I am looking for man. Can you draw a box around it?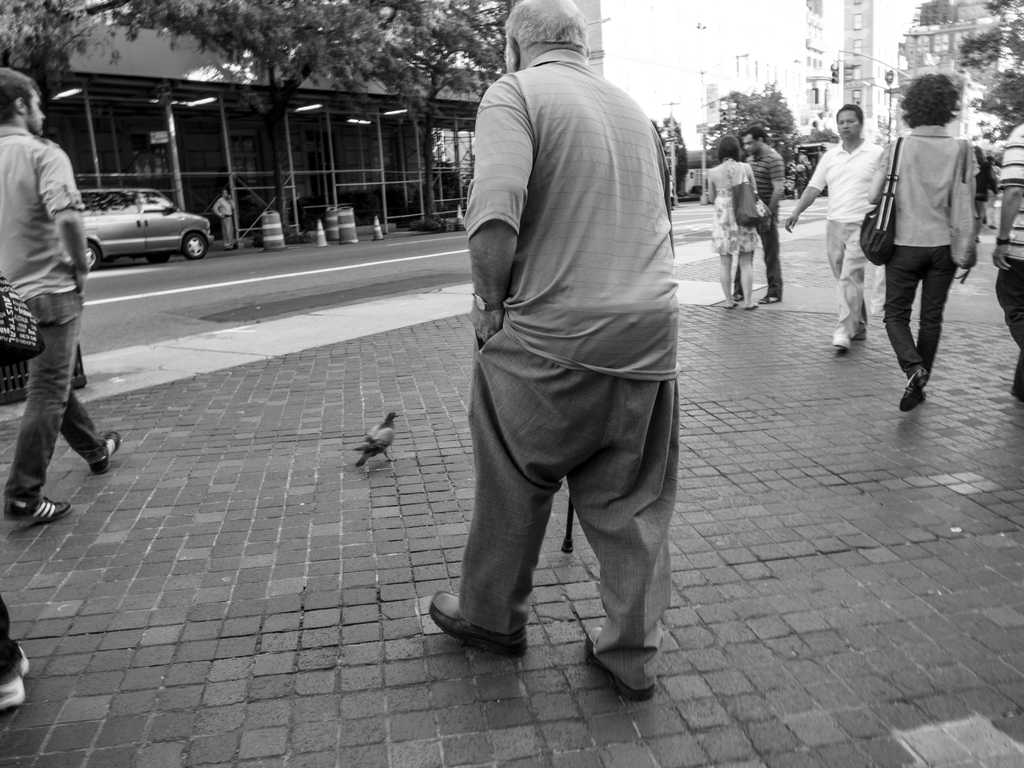
Sure, the bounding box is x1=783, y1=105, x2=886, y2=348.
